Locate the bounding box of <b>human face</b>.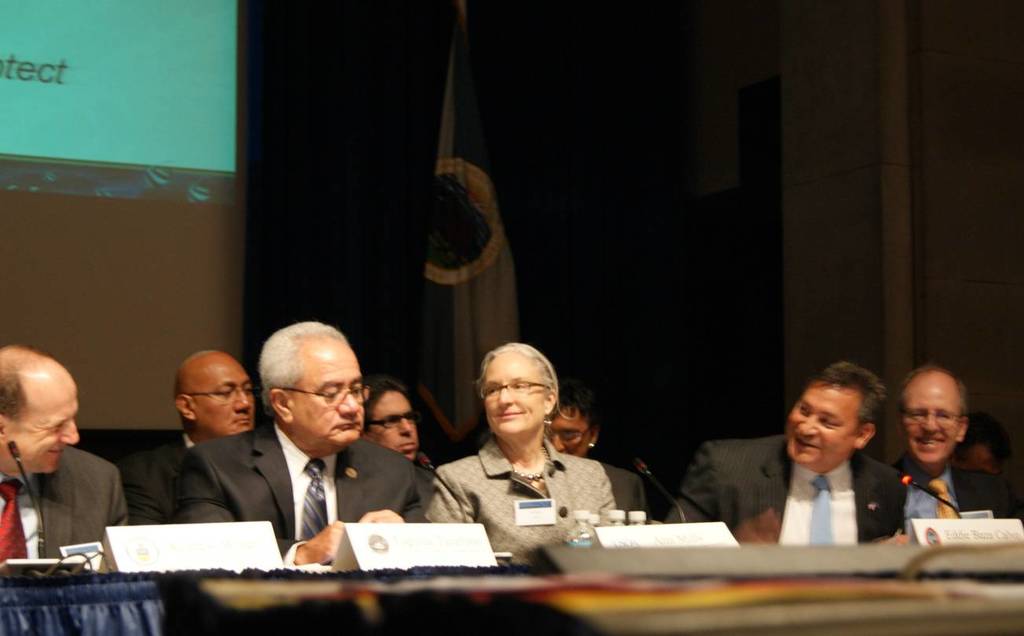
Bounding box: left=549, top=413, right=595, bottom=453.
